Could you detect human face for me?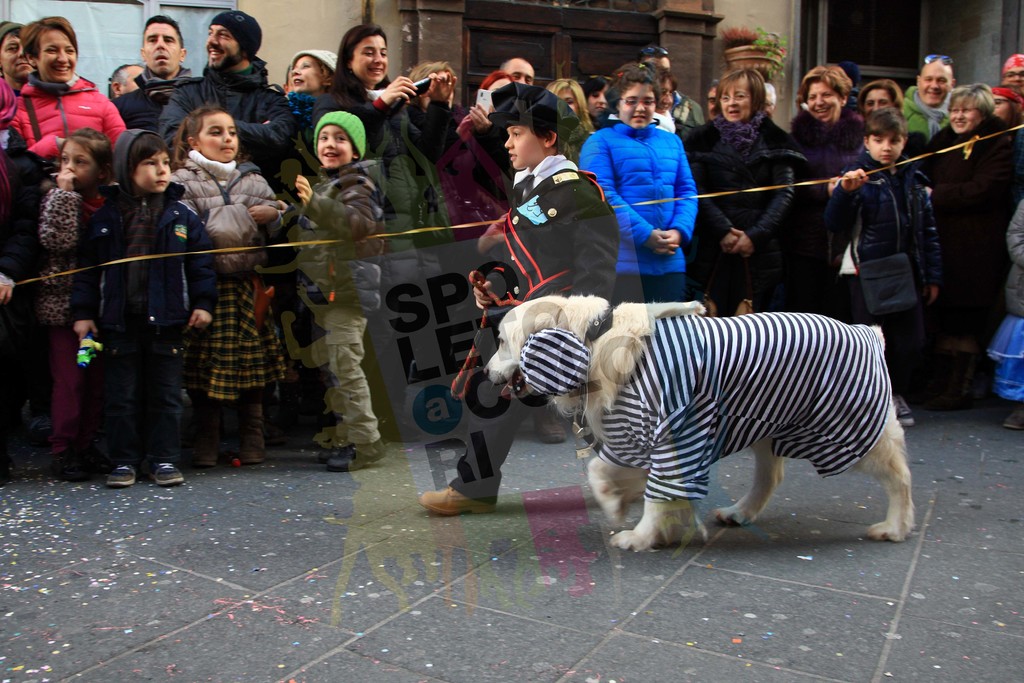
Detection result: region(134, 151, 172, 193).
